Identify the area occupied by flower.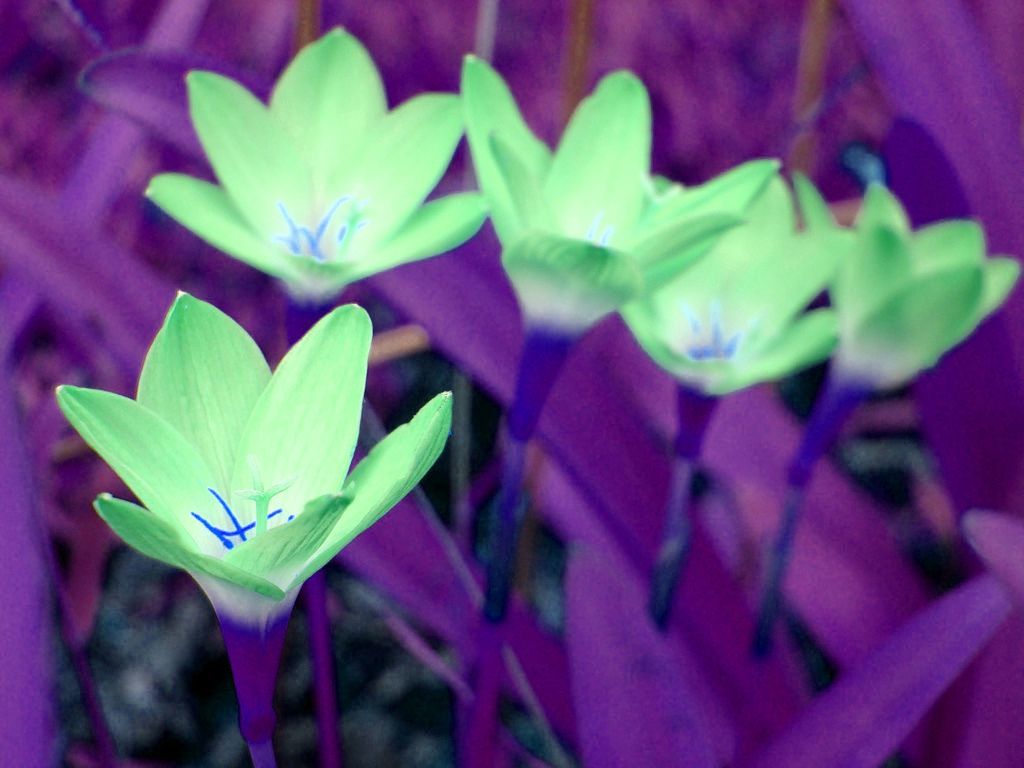
Area: 464:63:780:400.
